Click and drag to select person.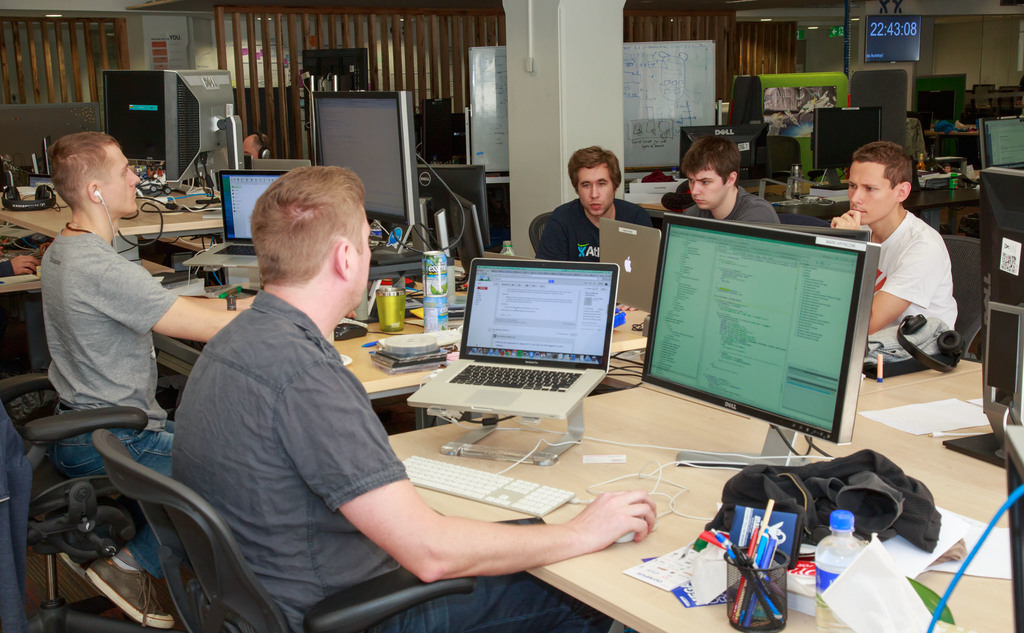
Selection: l=532, t=145, r=658, b=261.
